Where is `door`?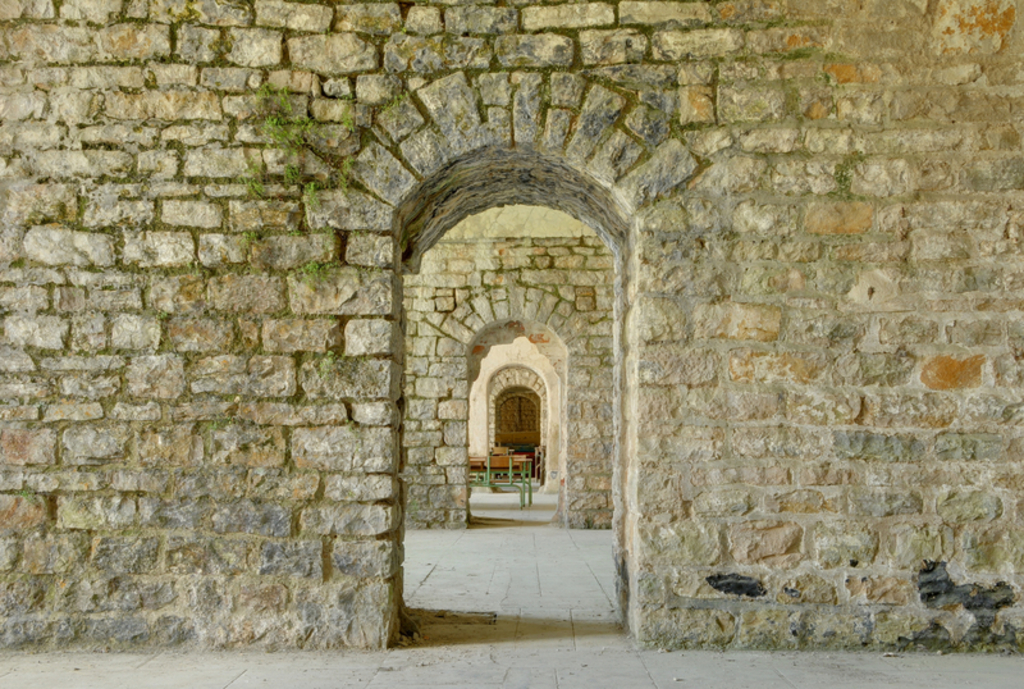
<region>493, 393, 538, 432</region>.
